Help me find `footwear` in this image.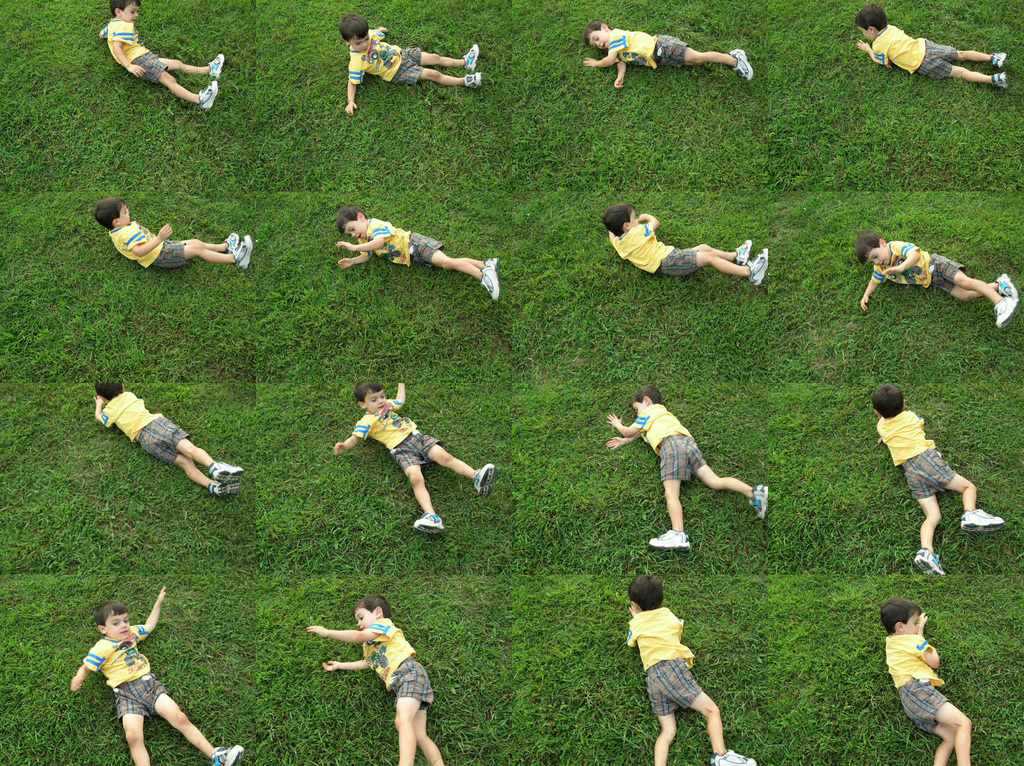
Found it: 710/748/758/765.
